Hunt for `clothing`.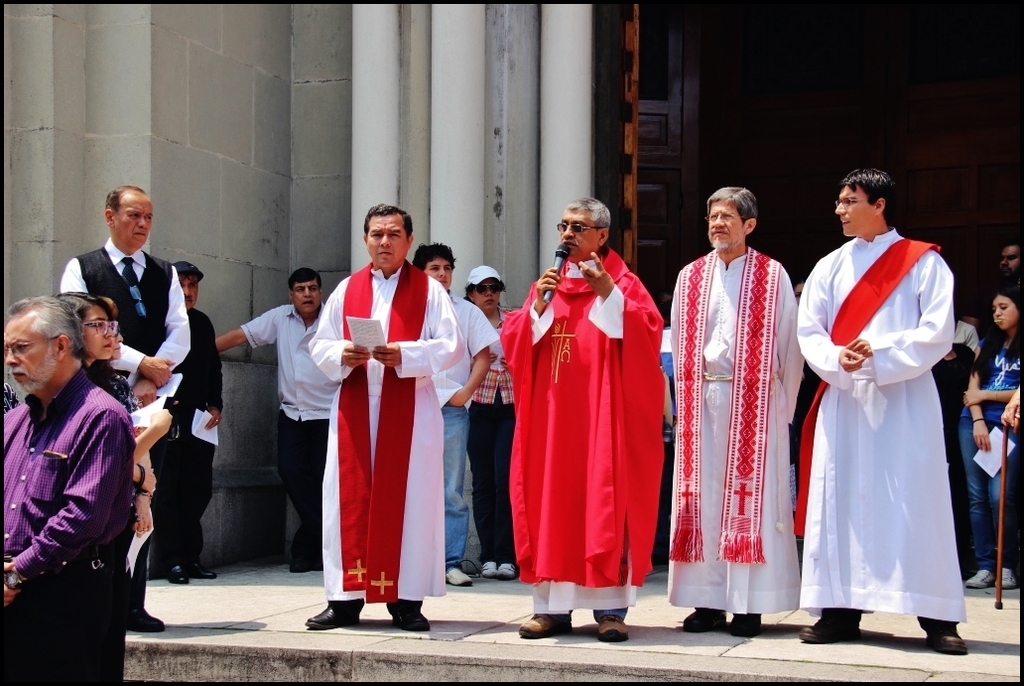
Hunted down at 56, 232, 190, 403.
